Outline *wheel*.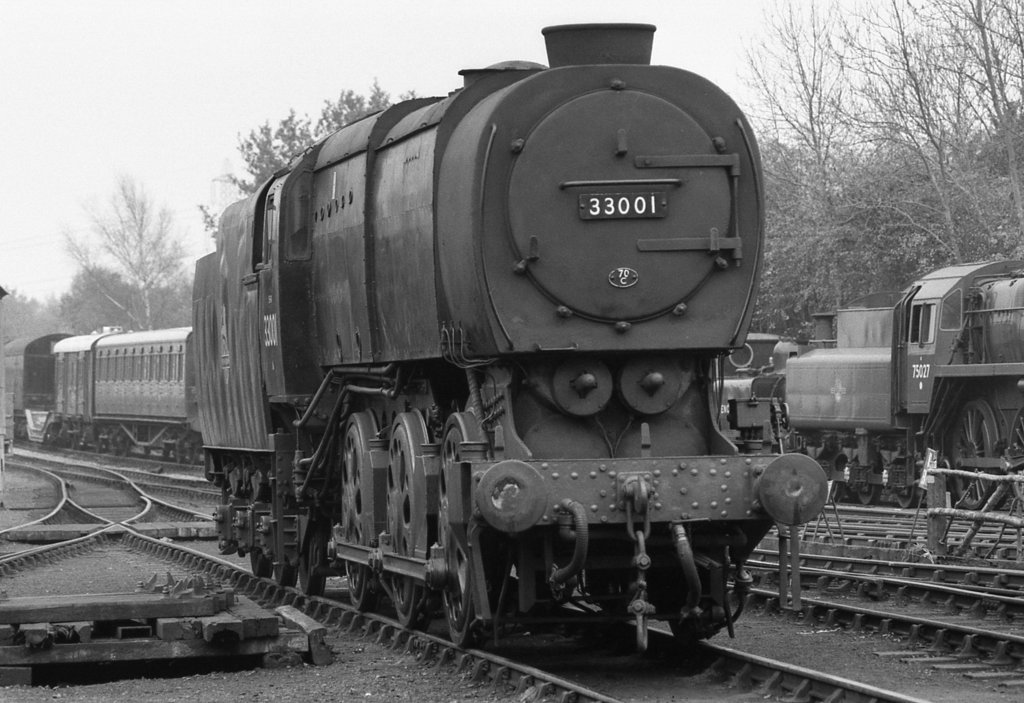
Outline: x1=430, y1=438, x2=478, y2=640.
